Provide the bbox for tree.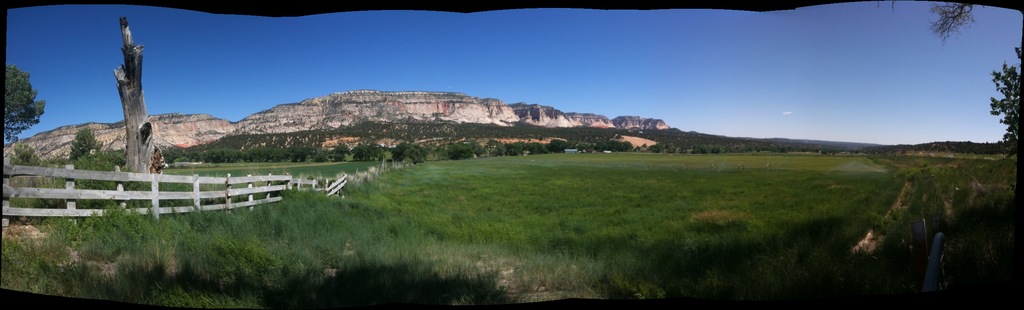
<region>521, 140, 547, 156</region>.
